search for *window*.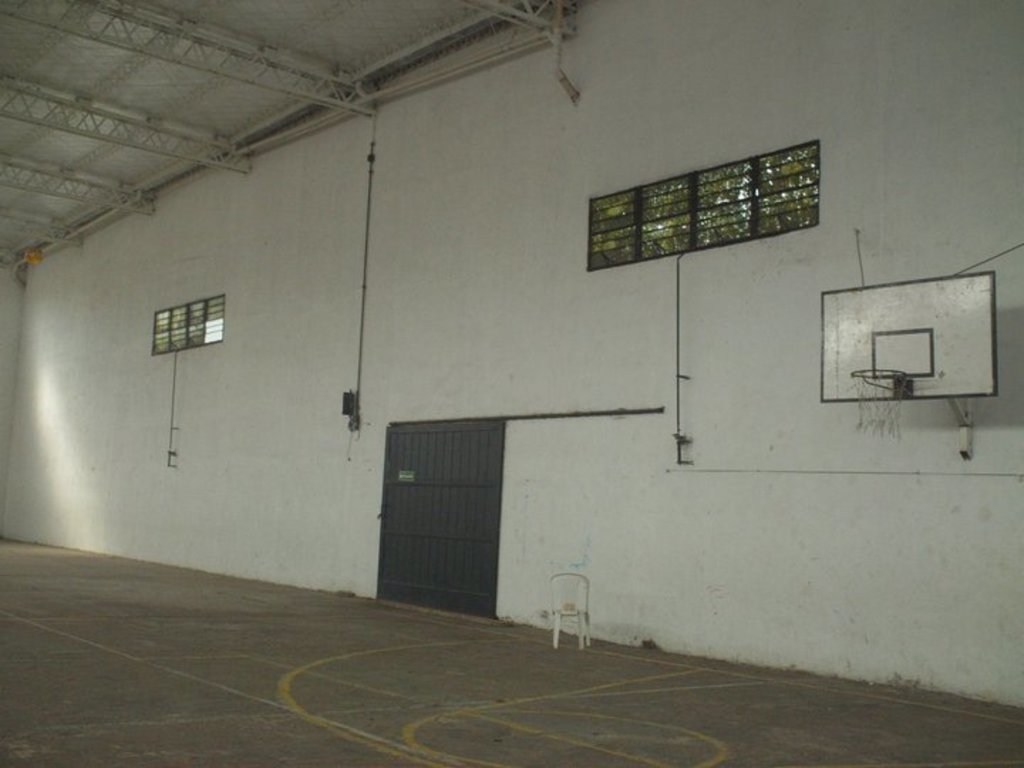
Found at bbox=[128, 283, 220, 364].
